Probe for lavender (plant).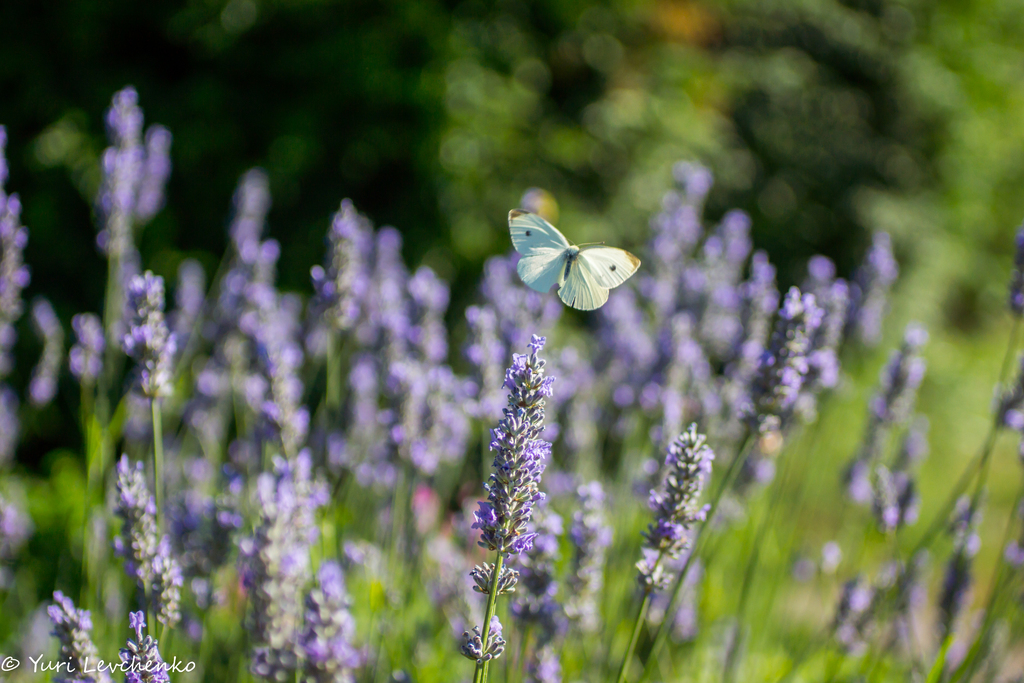
Probe result: (416,268,455,406).
